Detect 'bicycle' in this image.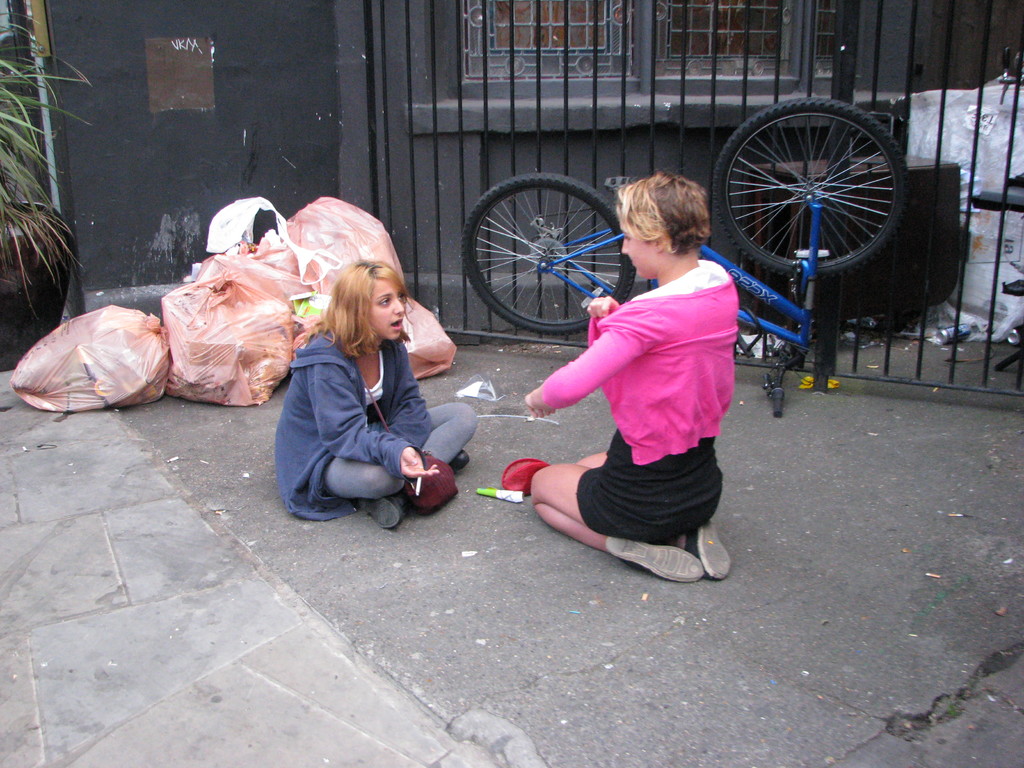
Detection: region(460, 94, 908, 417).
